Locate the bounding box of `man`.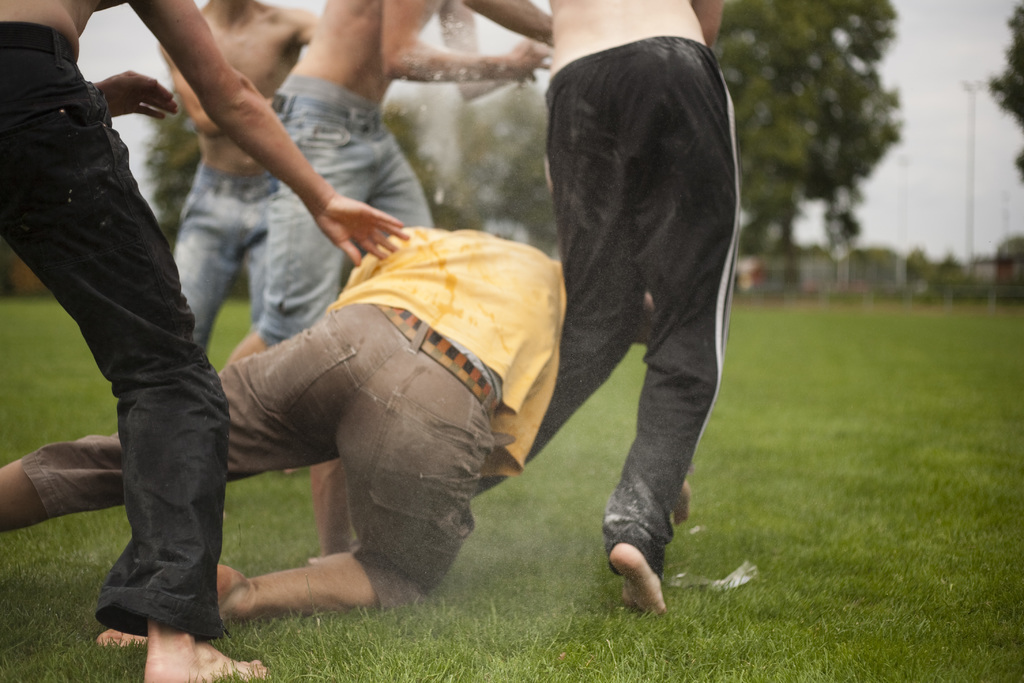
Bounding box: box=[465, 0, 742, 613].
